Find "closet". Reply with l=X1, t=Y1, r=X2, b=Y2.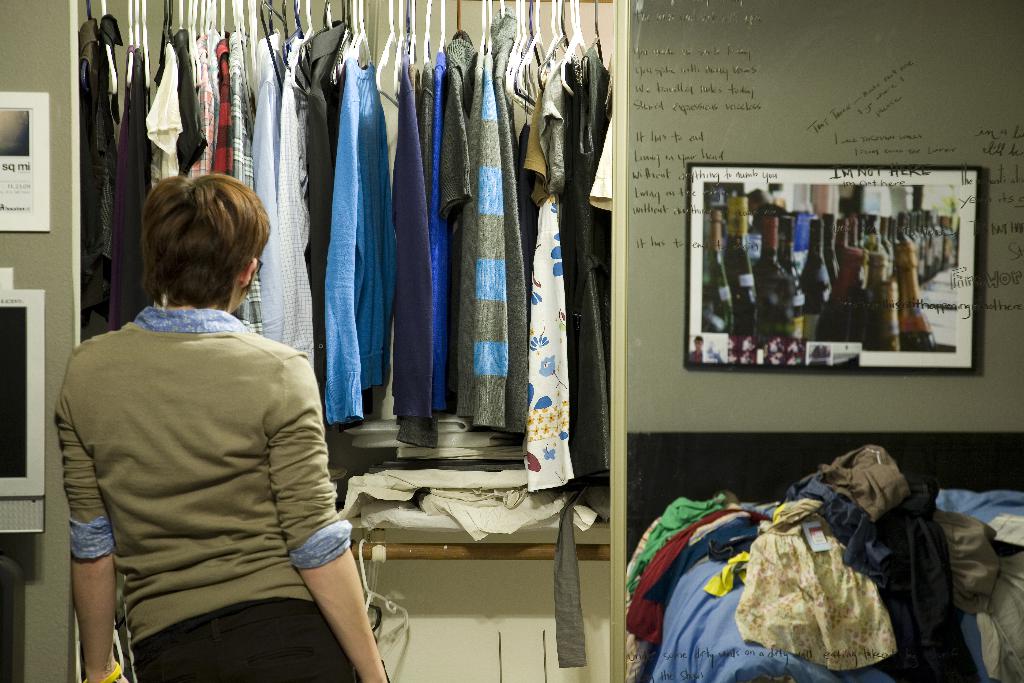
l=74, t=0, r=616, b=544.
